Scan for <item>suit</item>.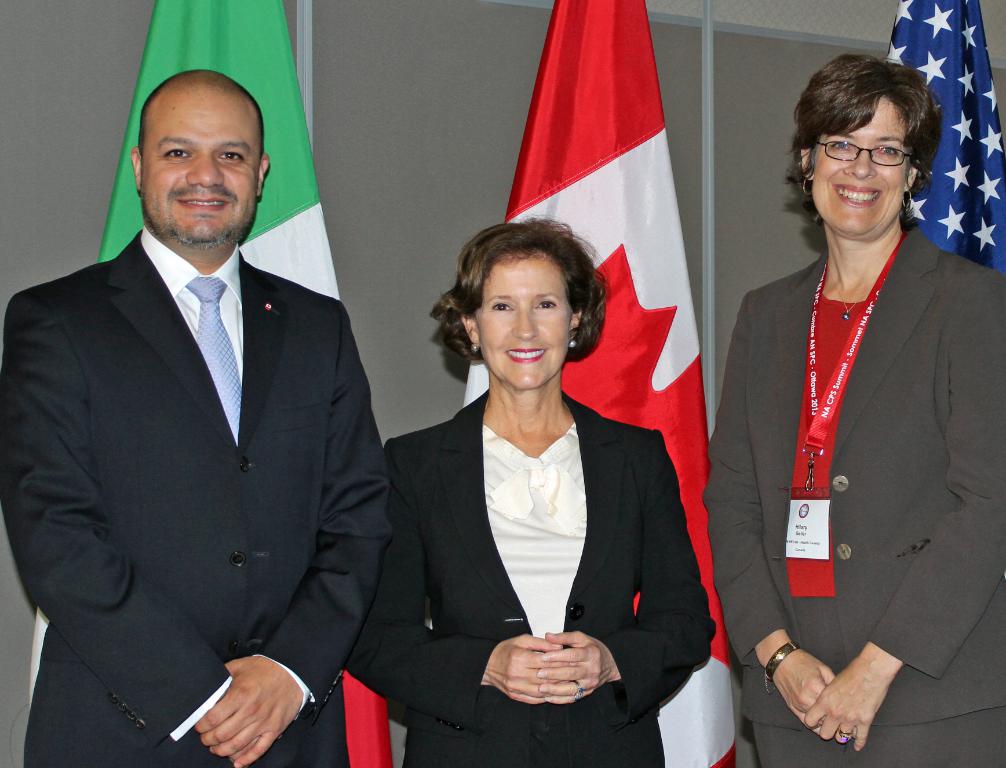
Scan result: <region>9, 89, 400, 767</region>.
